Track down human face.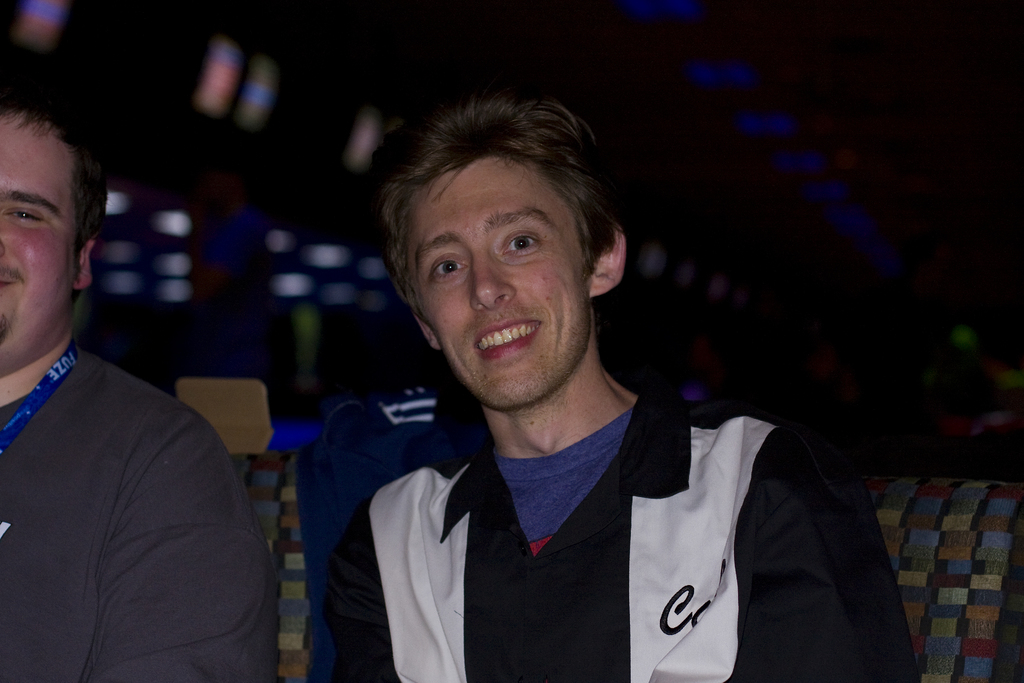
Tracked to (408, 160, 597, 407).
